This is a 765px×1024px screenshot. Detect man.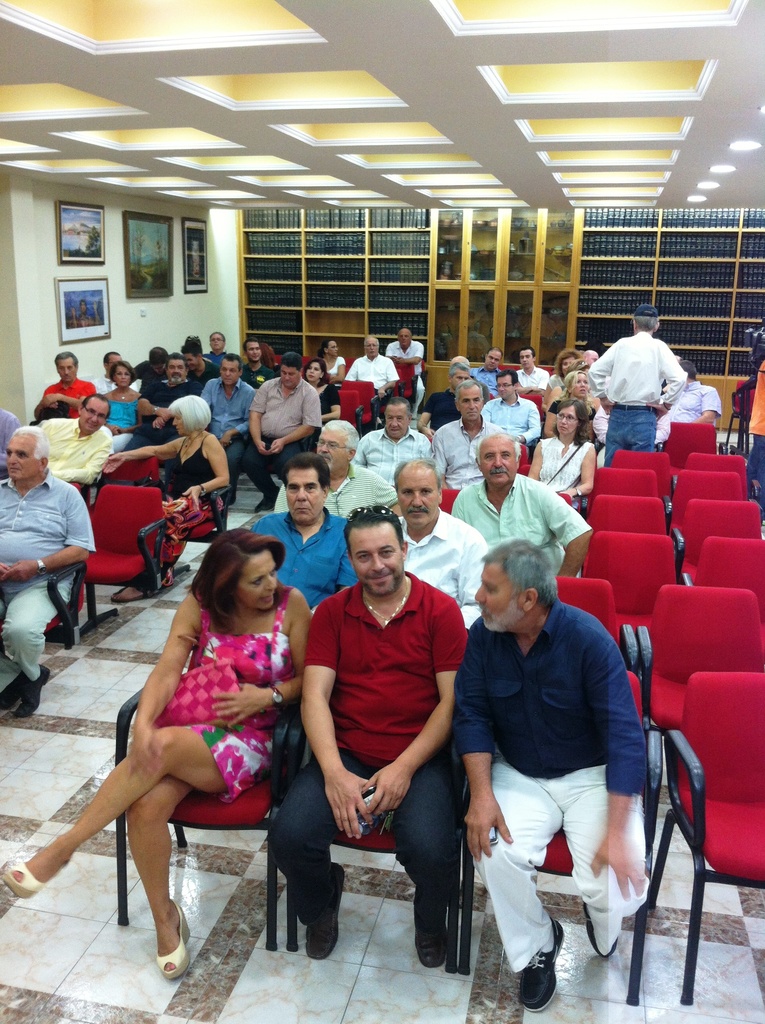
pyautogui.locateOnScreen(656, 359, 722, 450).
